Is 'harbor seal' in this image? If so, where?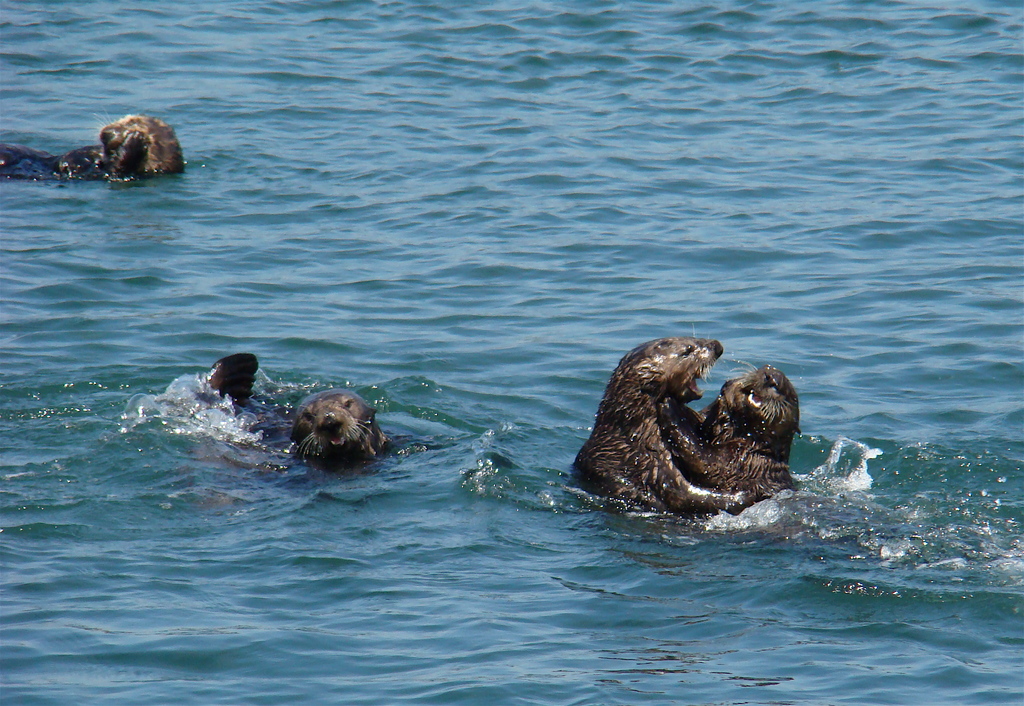
Yes, at [x1=0, y1=106, x2=185, y2=189].
